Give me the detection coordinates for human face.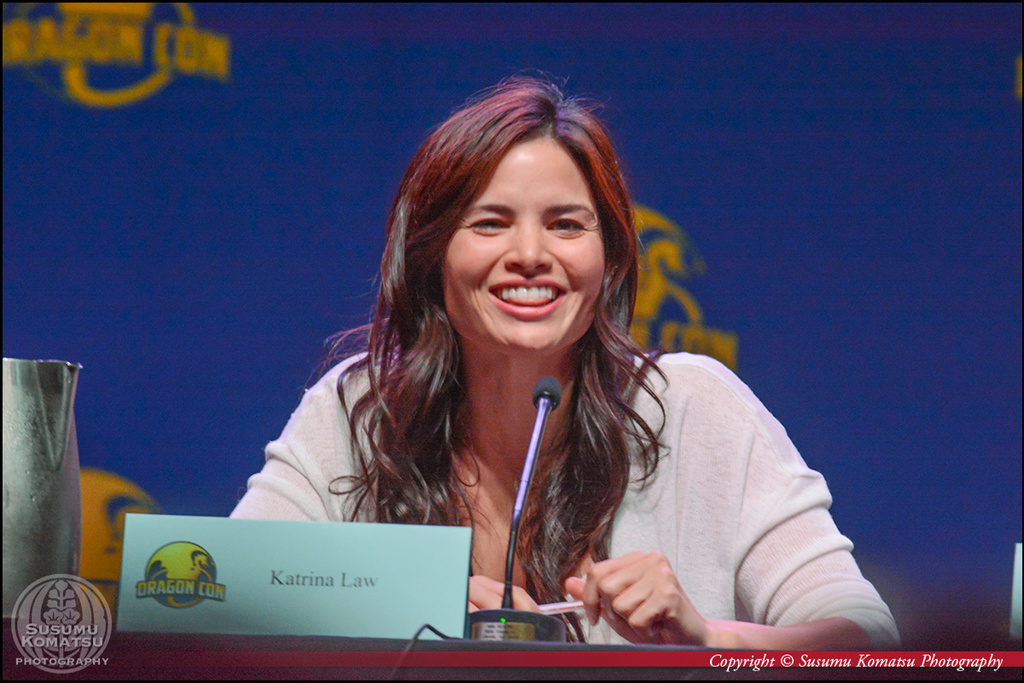
443 138 608 354.
